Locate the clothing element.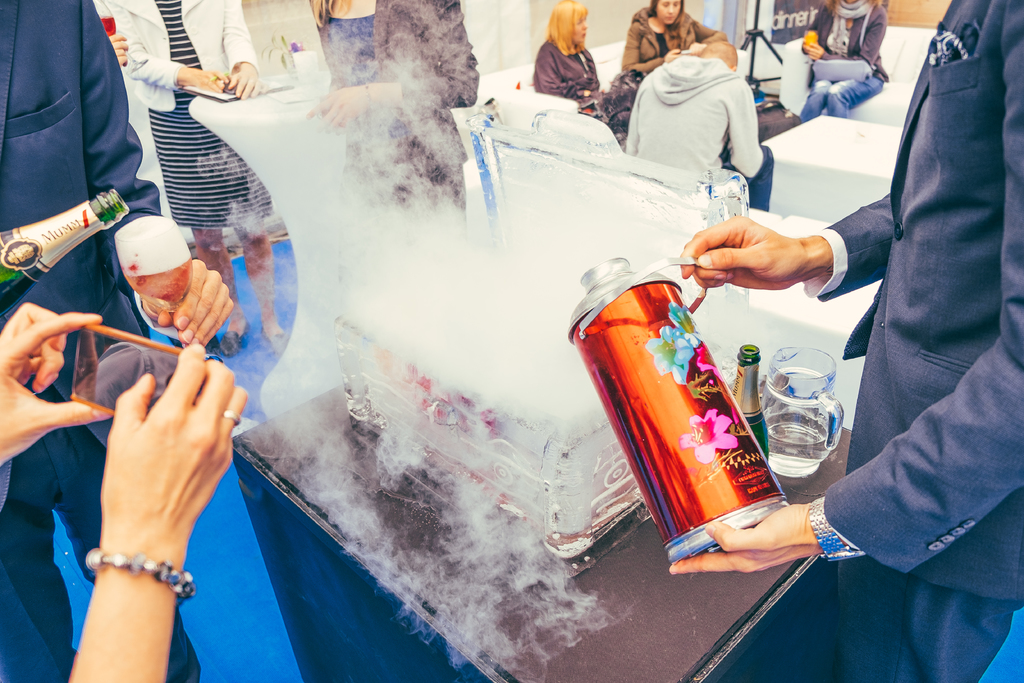
Element bbox: (x1=799, y1=0, x2=891, y2=122).
